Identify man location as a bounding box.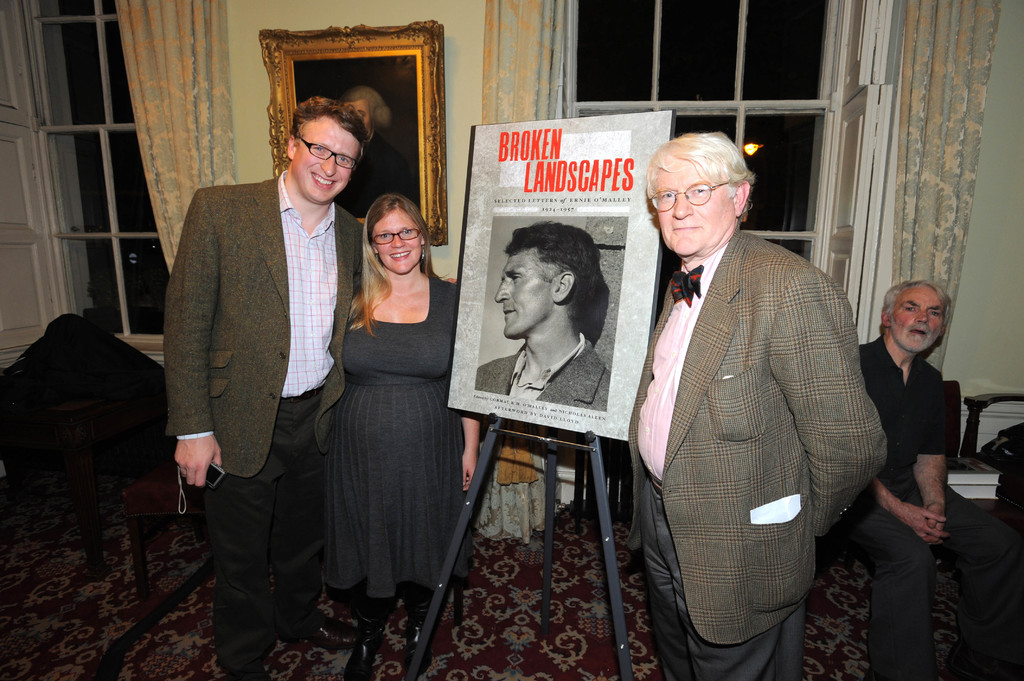
bbox=[172, 93, 384, 679].
